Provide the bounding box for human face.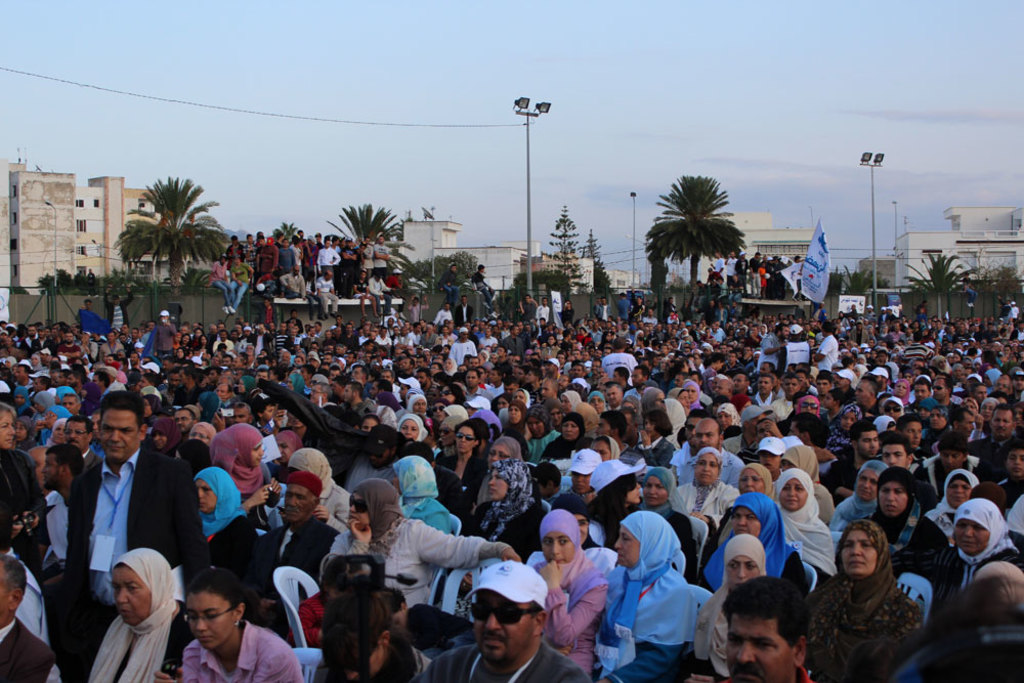
[835,378,846,390].
